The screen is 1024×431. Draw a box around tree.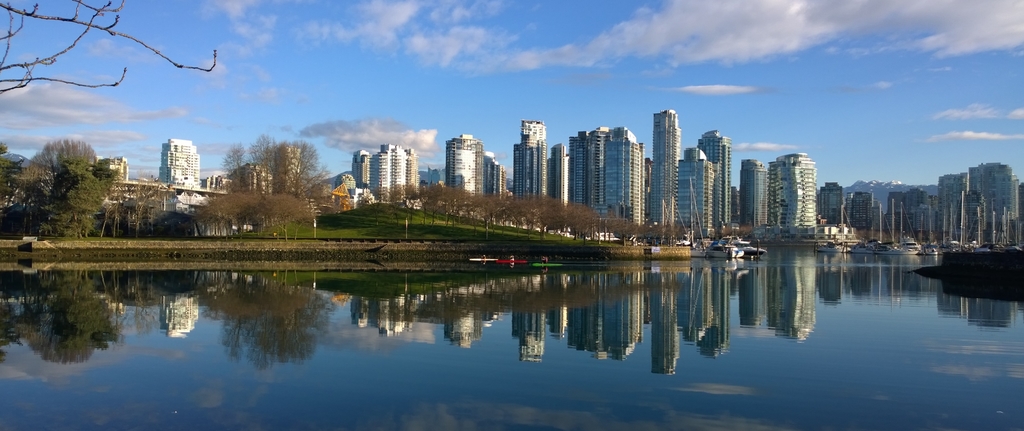
x1=231 y1=124 x2=314 y2=207.
